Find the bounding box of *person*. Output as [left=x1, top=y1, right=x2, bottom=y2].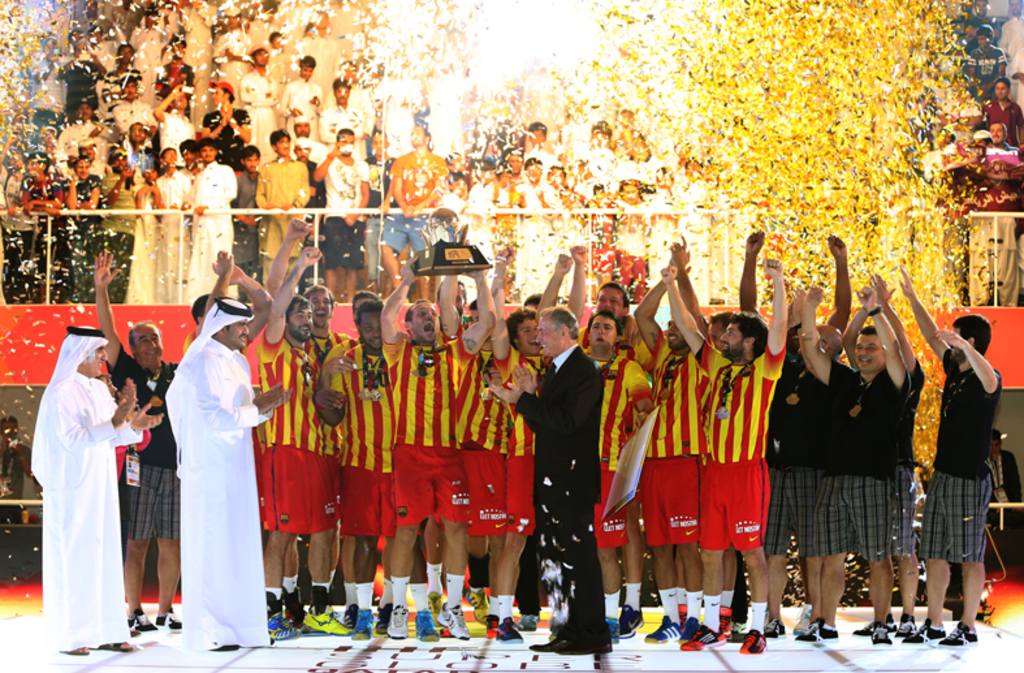
[left=190, top=134, right=237, bottom=298].
